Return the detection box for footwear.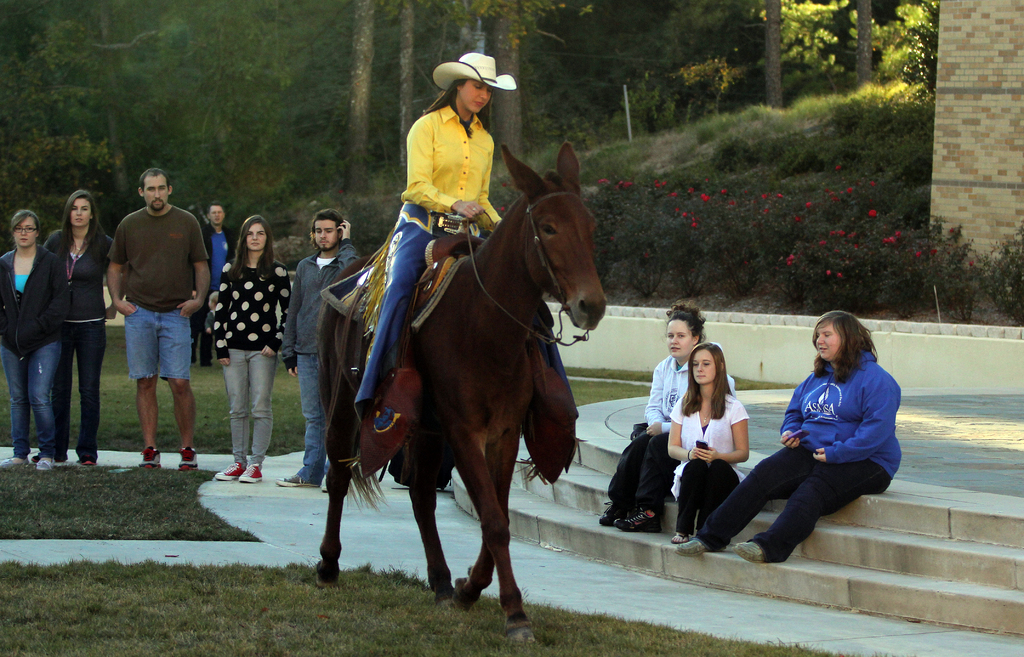
x1=615, y1=510, x2=672, y2=533.
